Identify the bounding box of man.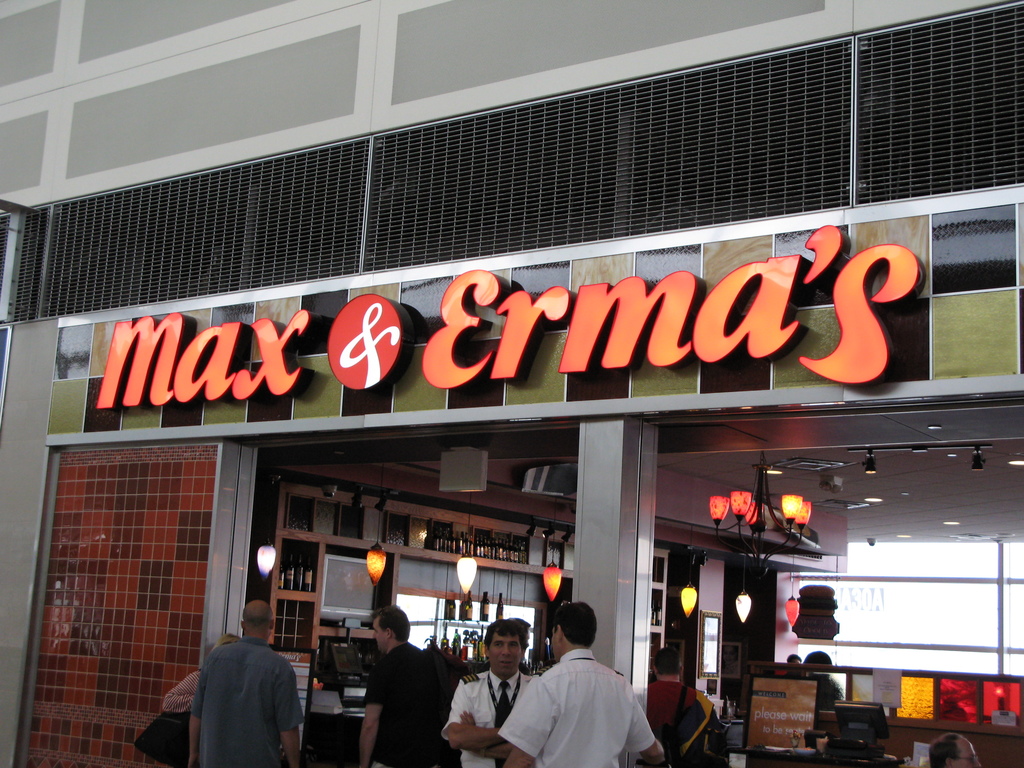
505 604 654 767.
